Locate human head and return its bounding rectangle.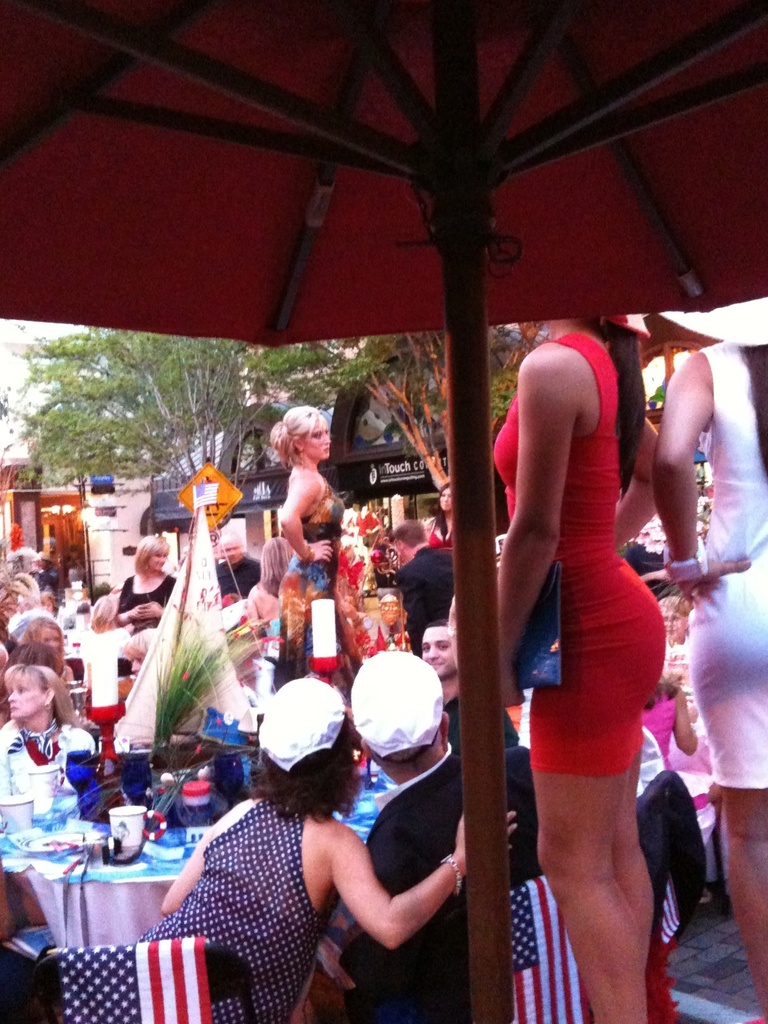
box(136, 534, 168, 578).
